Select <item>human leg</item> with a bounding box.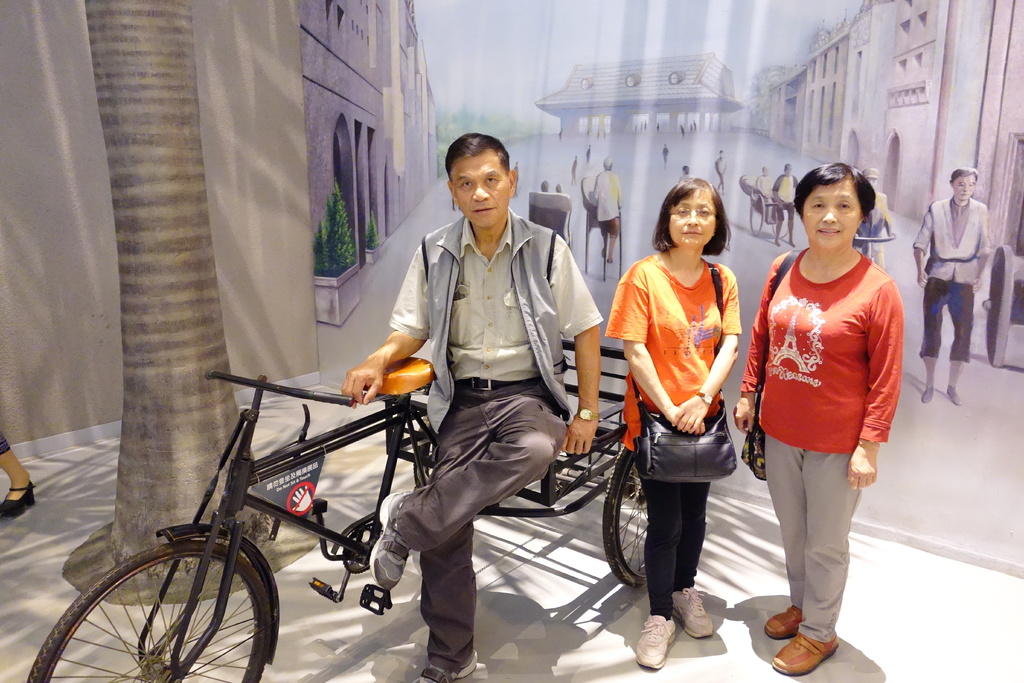
922, 284, 939, 411.
